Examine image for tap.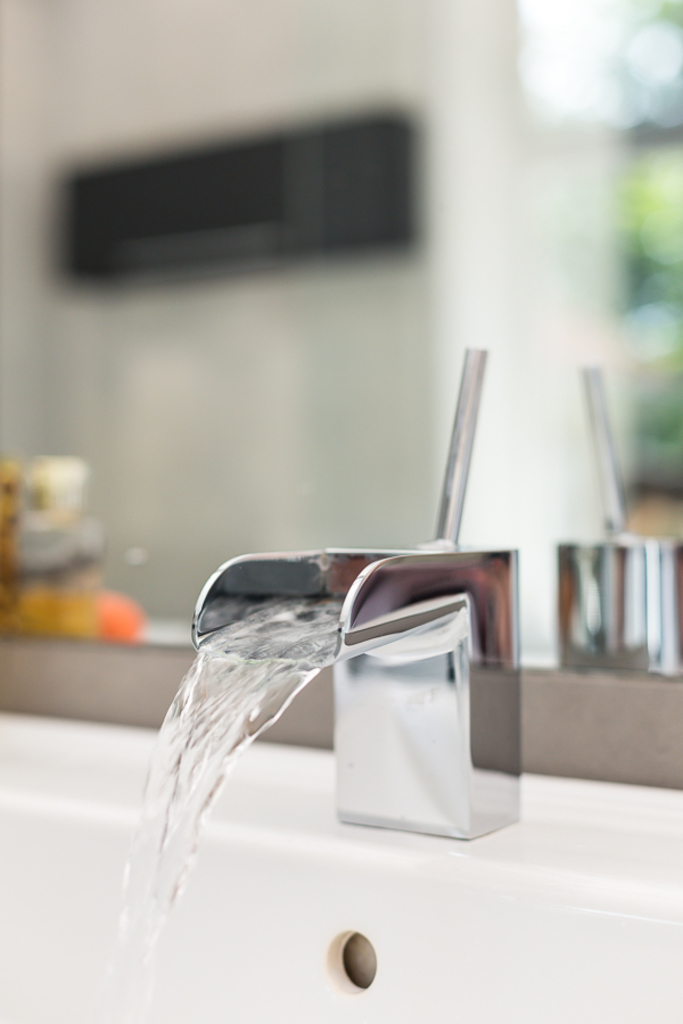
Examination result: {"x1": 183, "y1": 347, "x2": 521, "y2": 842}.
